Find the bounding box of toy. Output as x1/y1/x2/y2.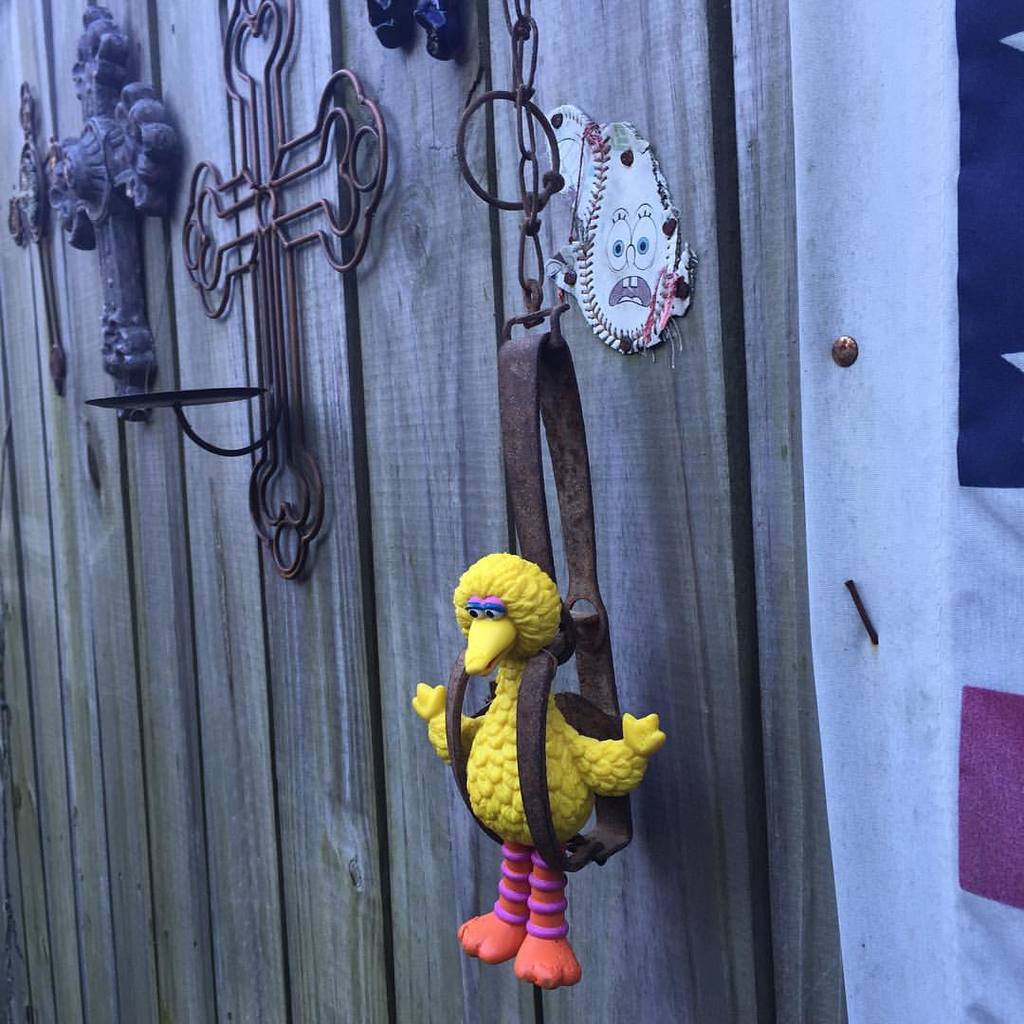
411/547/661/1002.
